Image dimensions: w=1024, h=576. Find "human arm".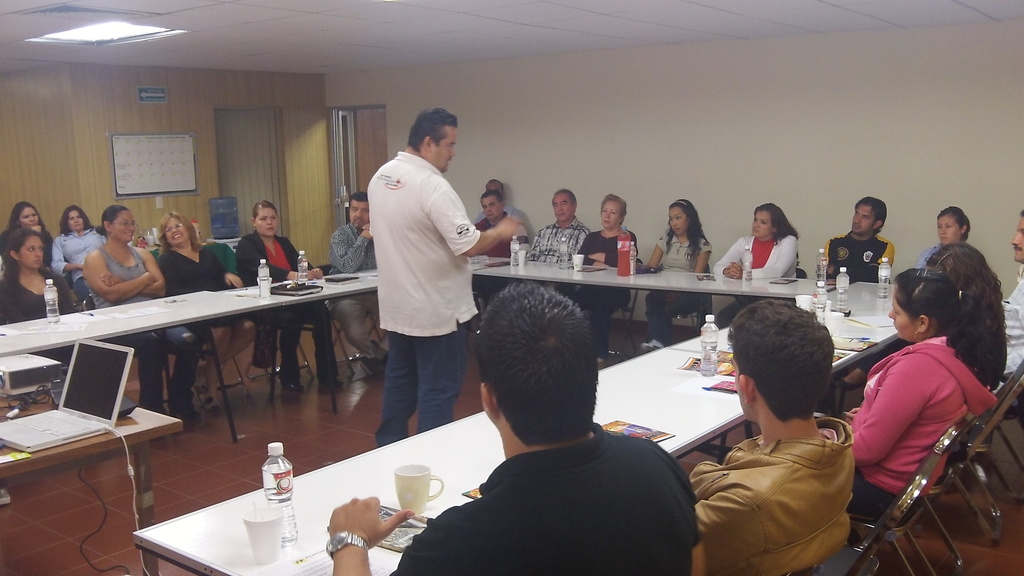
detection(646, 229, 678, 271).
